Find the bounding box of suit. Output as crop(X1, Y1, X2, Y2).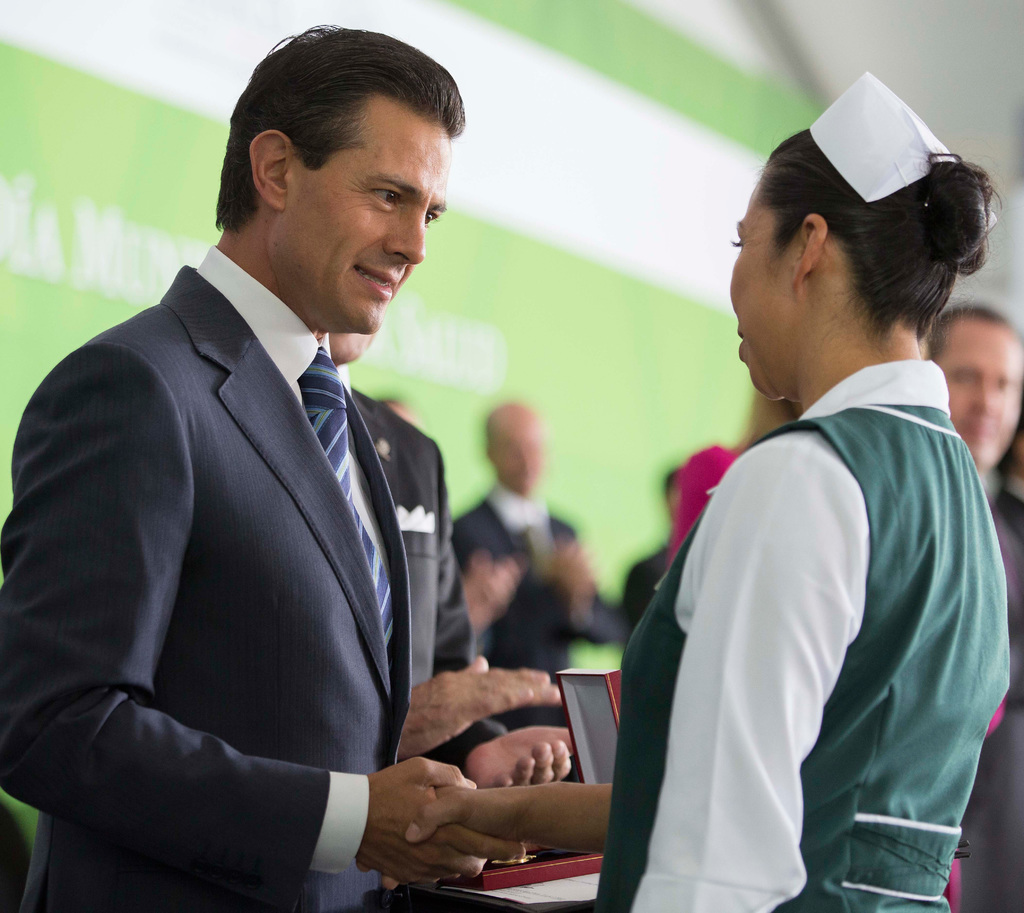
crop(10, 295, 500, 898).
